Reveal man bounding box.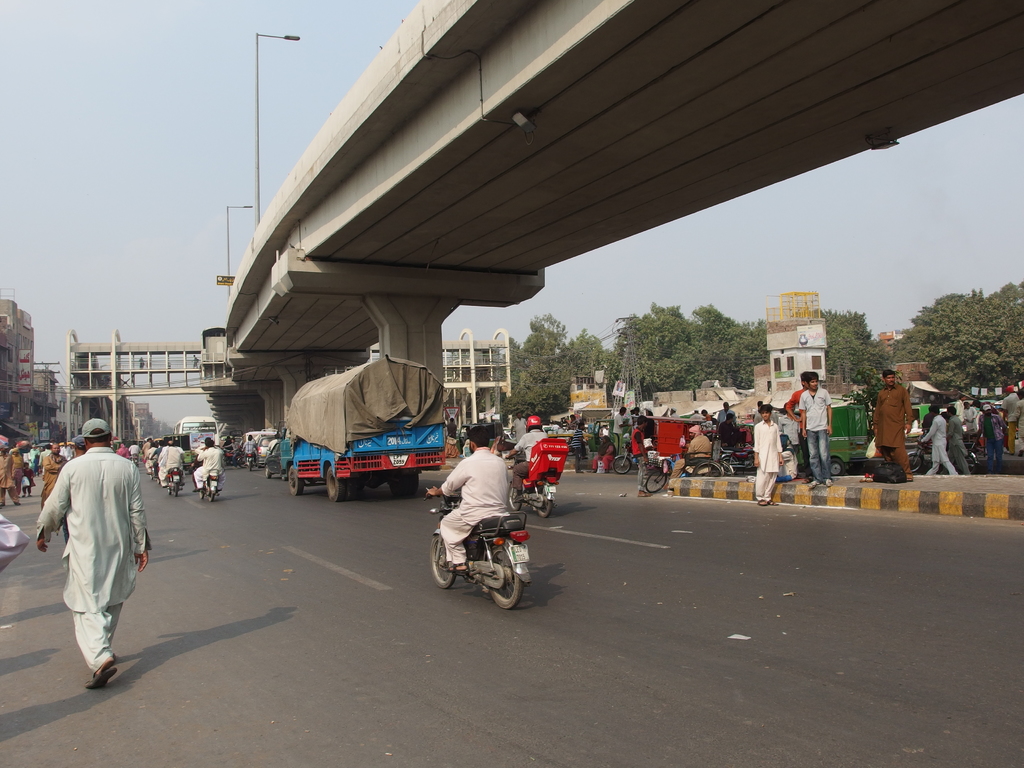
Revealed: <box>917,402,959,479</box>.
